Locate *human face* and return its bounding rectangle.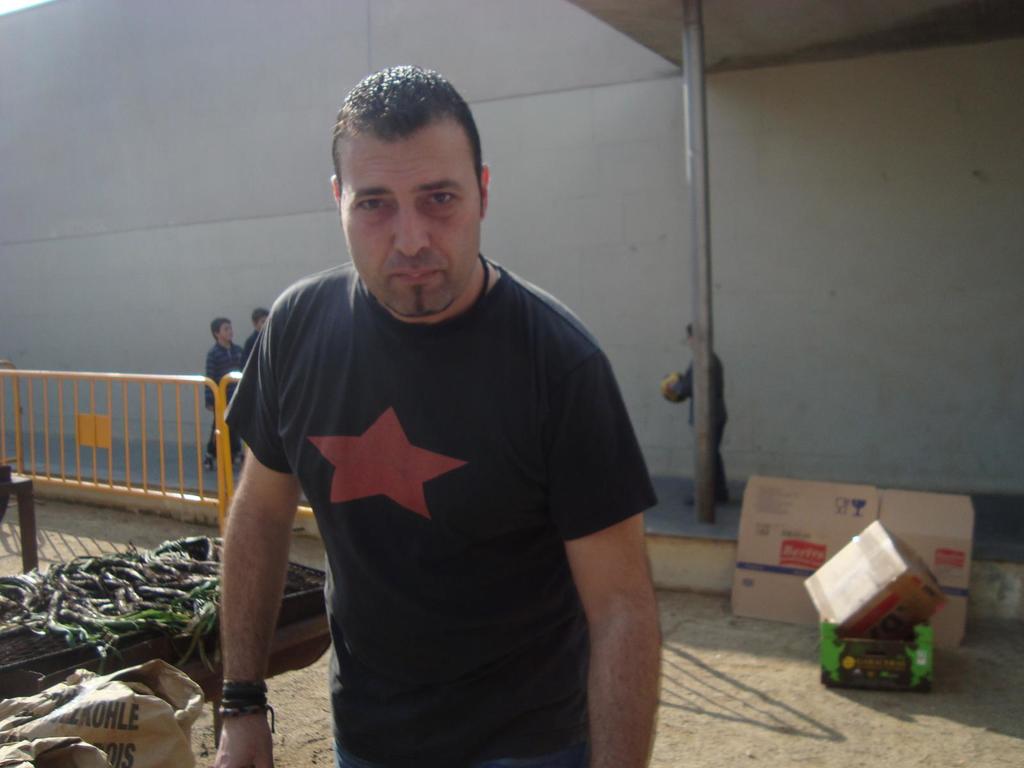
left=255, top=317, right=269, bottom=328.
